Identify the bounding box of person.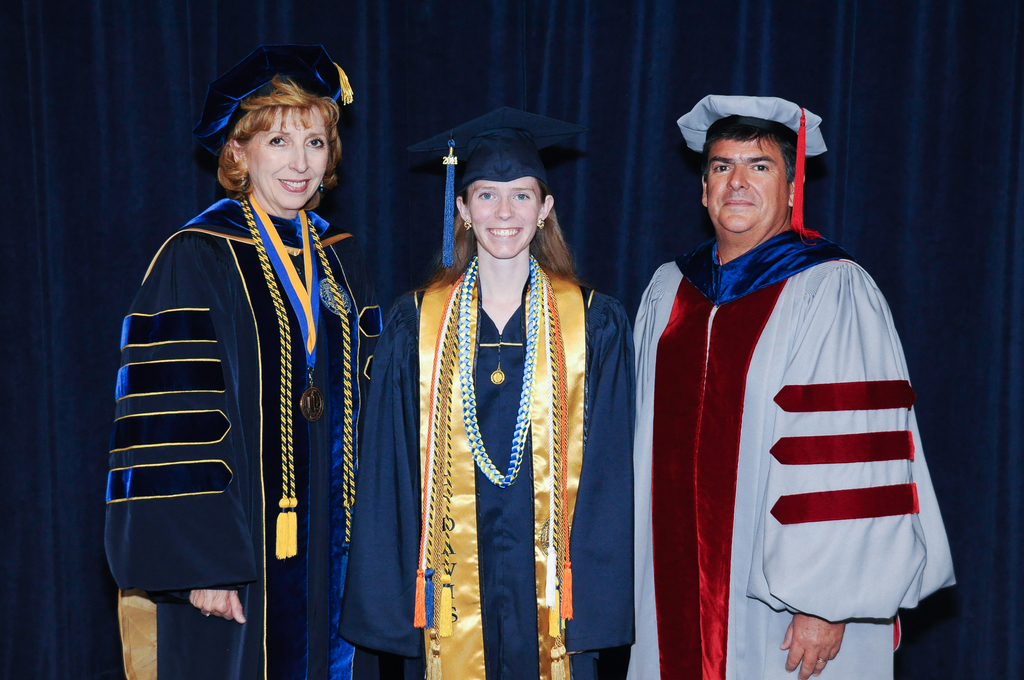
pyautogui.locateOnScreen(632, 91, 956, 679).
